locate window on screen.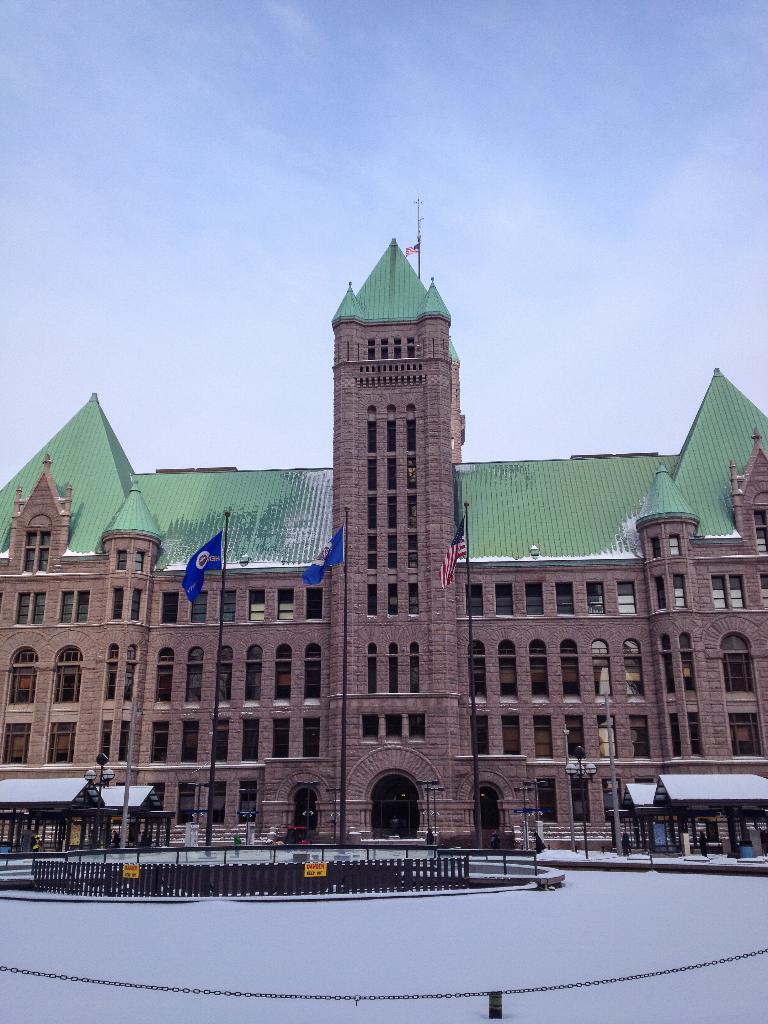
On screen at 584 585 602 616.
